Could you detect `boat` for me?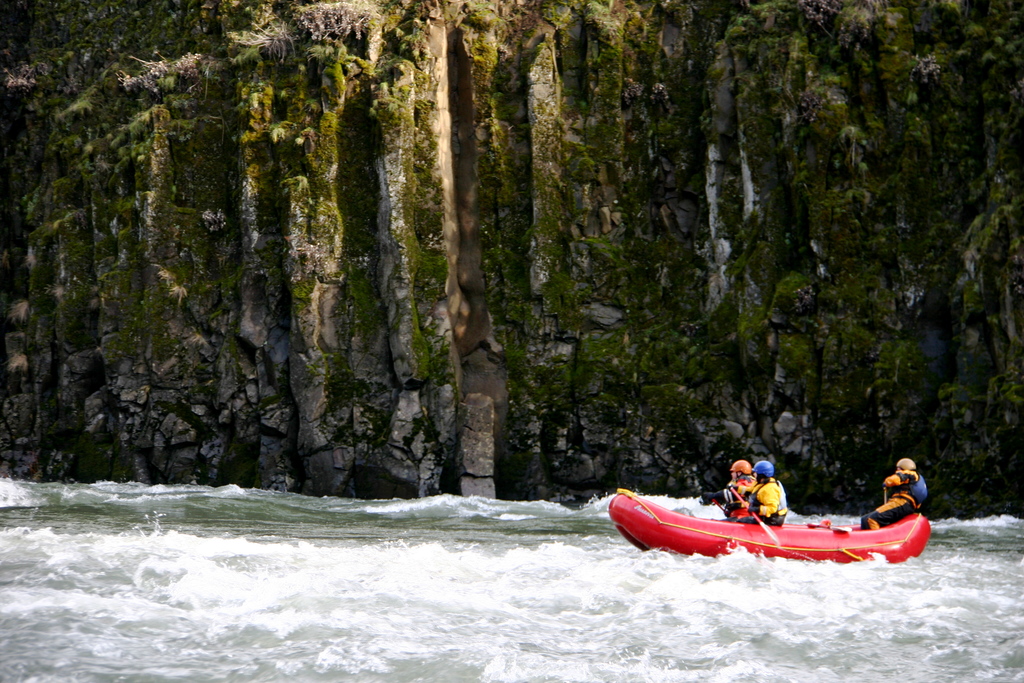
Detection result: (601,463,945,573).
